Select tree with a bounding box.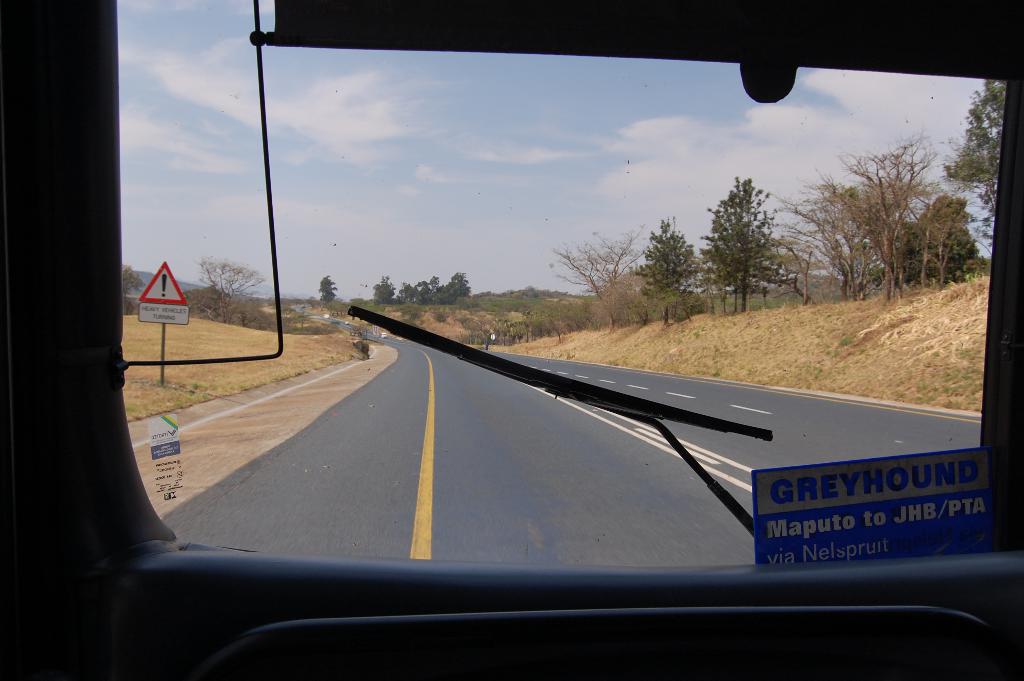
(left=189, top=254, right=270, bottom=329).
